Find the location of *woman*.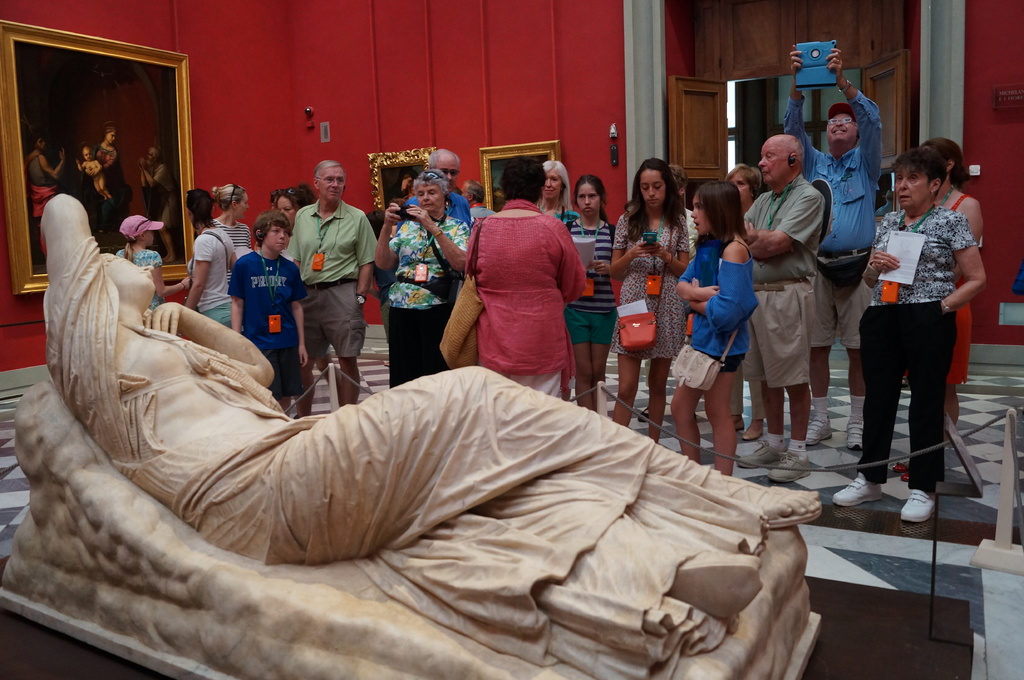
Location: {"x1": 271, "y1": 183, "x2": 339, "y2": 383}.
